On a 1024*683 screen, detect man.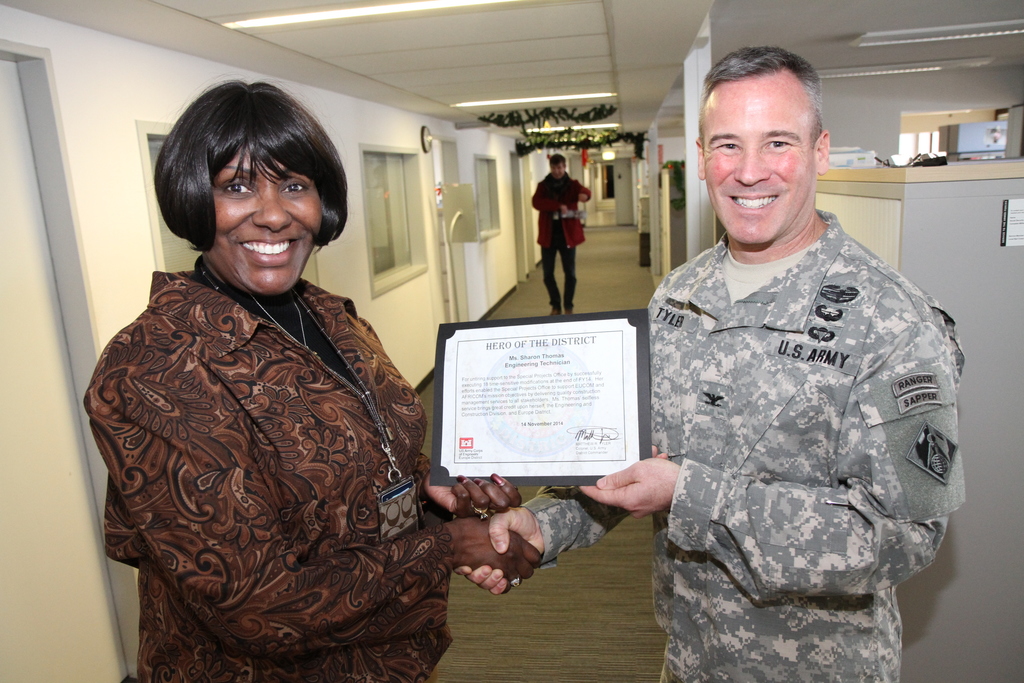
select_region(527, 147, 603, 309).
